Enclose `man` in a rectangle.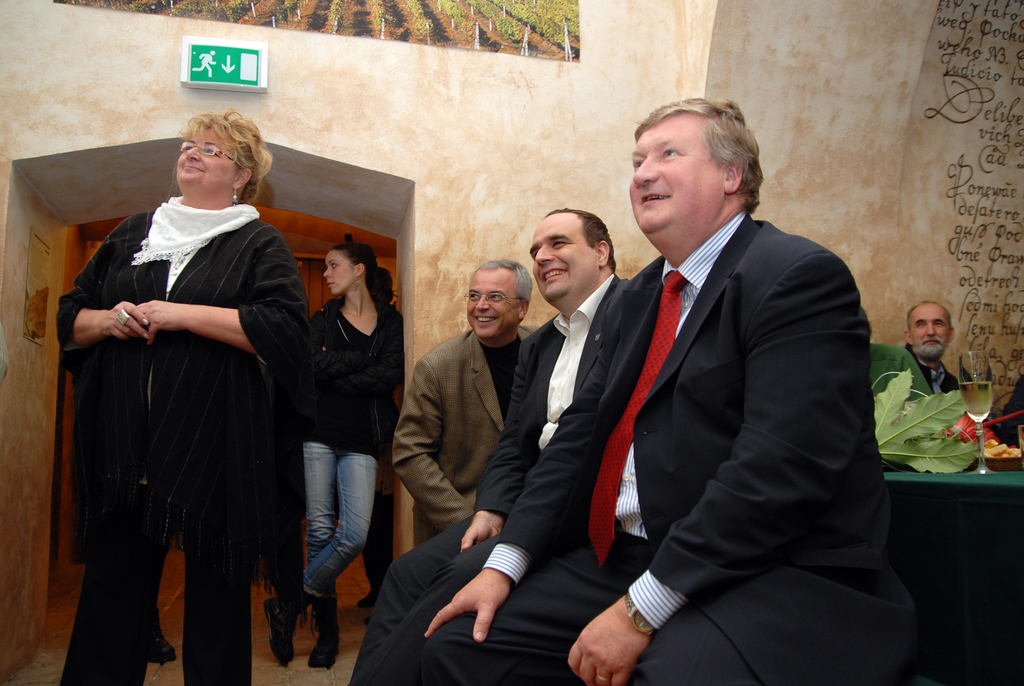
x1=901 y1=298 x2=957 y2=394.
